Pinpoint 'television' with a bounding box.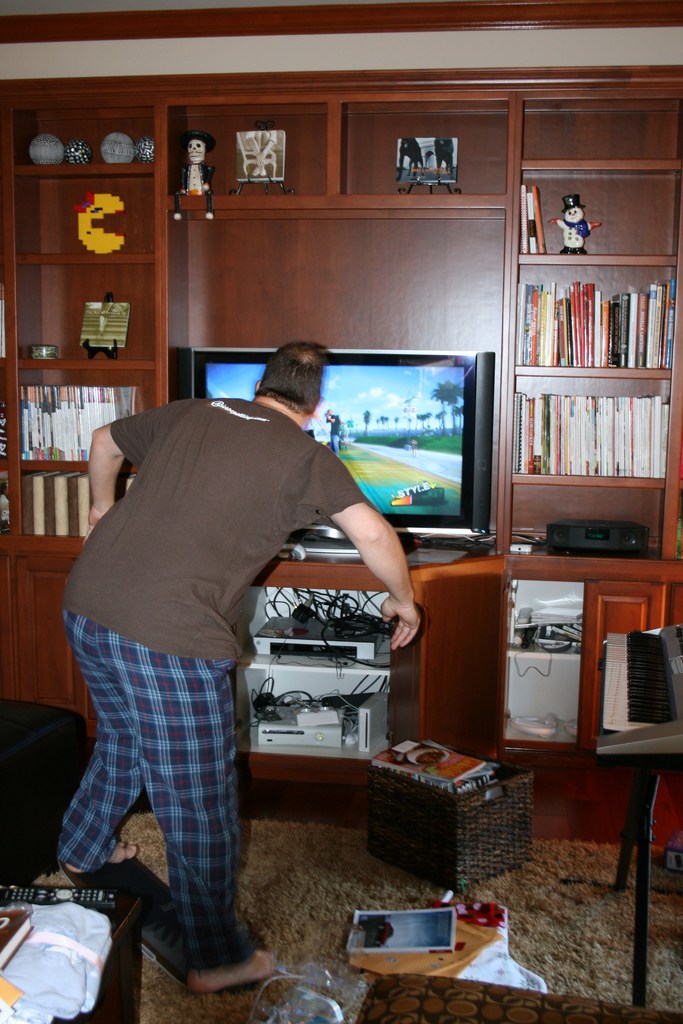
bbox=(175, 335, 506, 563).
